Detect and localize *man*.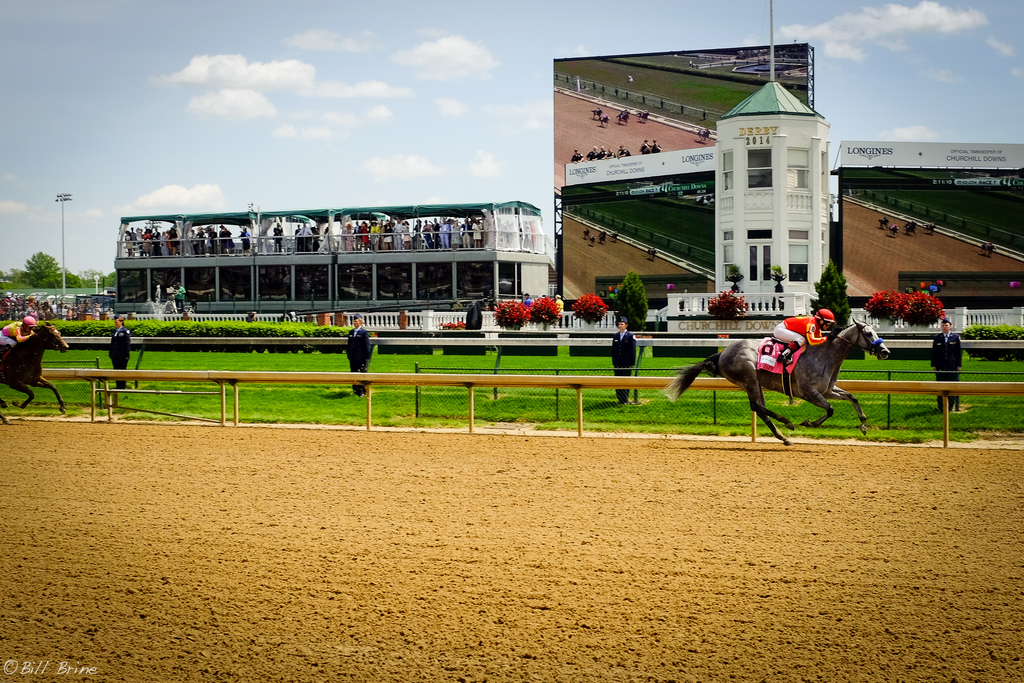
Localized at (x1=554, y1=293, x2=566, y2=311).
